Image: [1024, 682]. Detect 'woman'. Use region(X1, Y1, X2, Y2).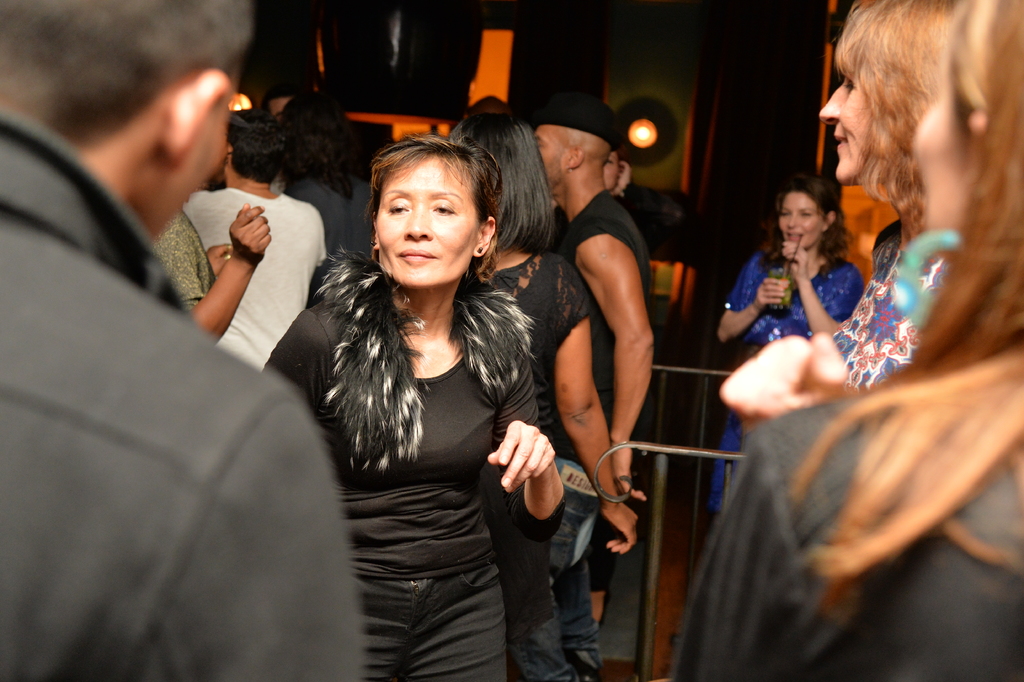
region(815, 0, 942, 391).
